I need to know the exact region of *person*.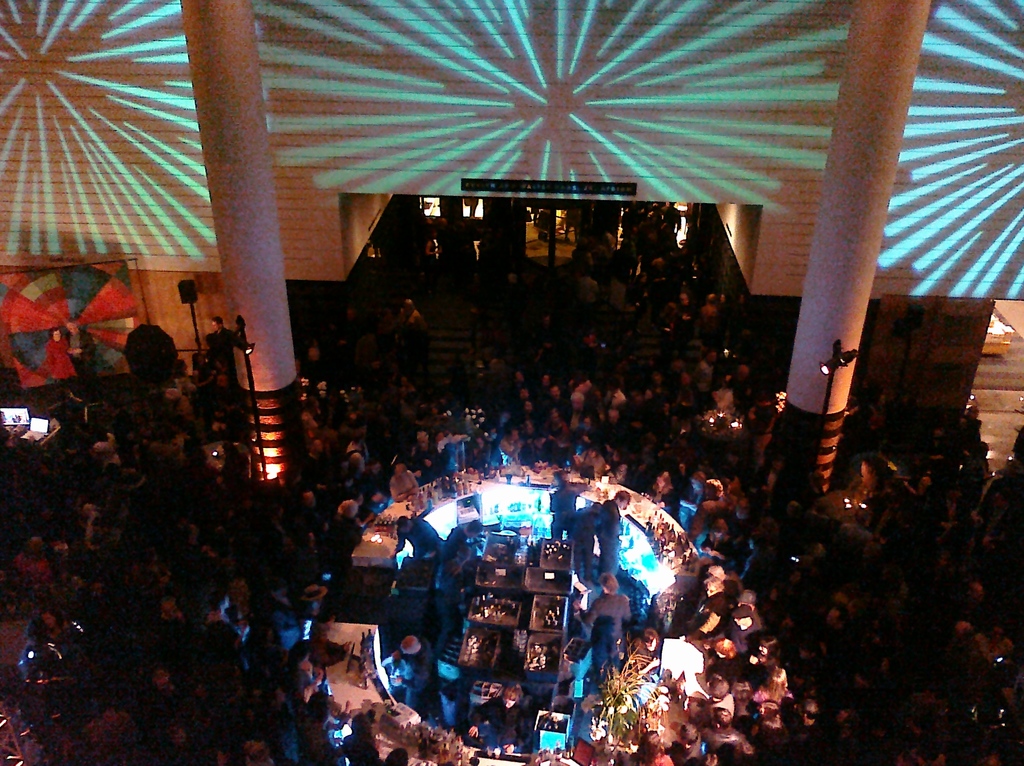
Region: (x1=56, y1=534, x2=84, y2=576).
